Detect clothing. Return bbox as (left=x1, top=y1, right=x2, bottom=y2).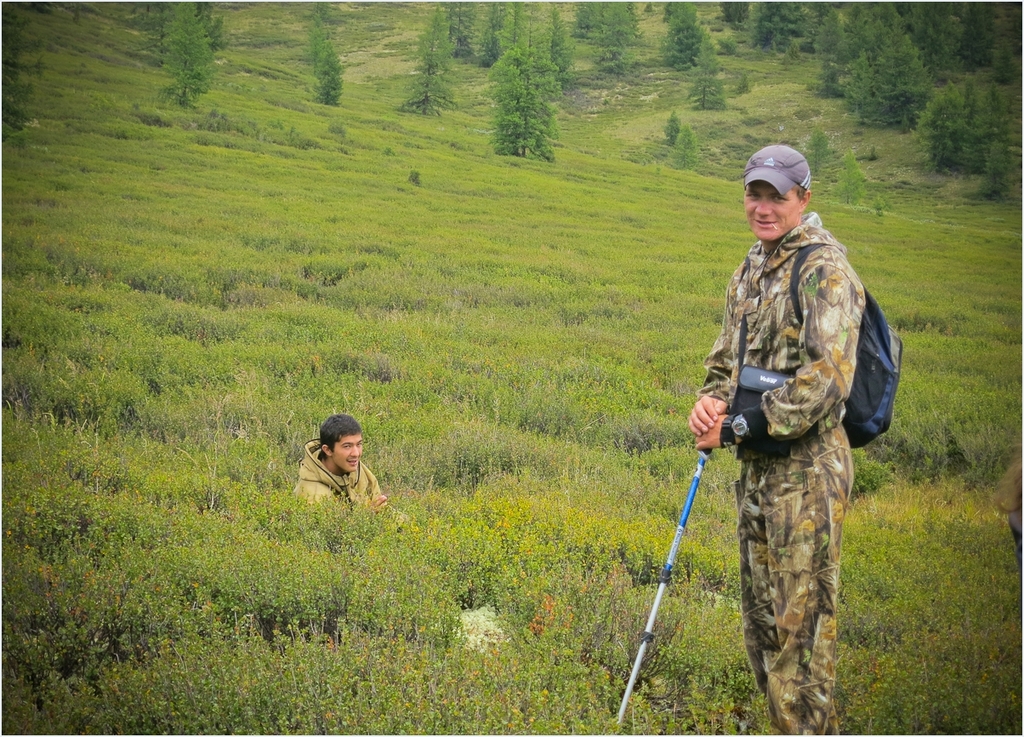
(left=691, top=153, right=902, bottom=695).
